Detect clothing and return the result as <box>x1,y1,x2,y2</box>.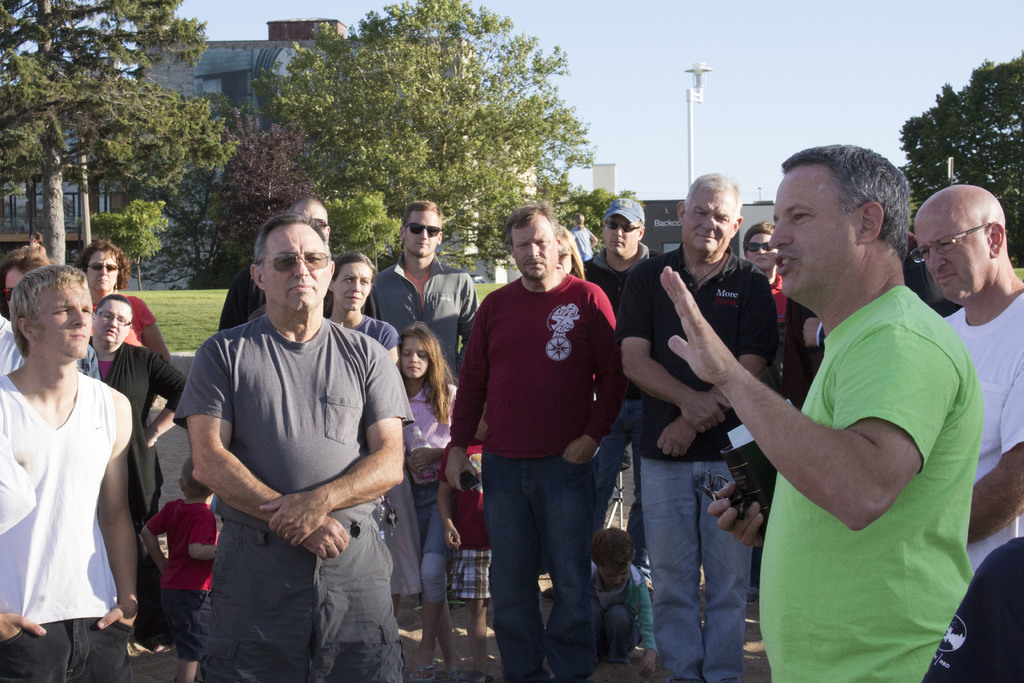
<box>756,285,988,682</box>.
